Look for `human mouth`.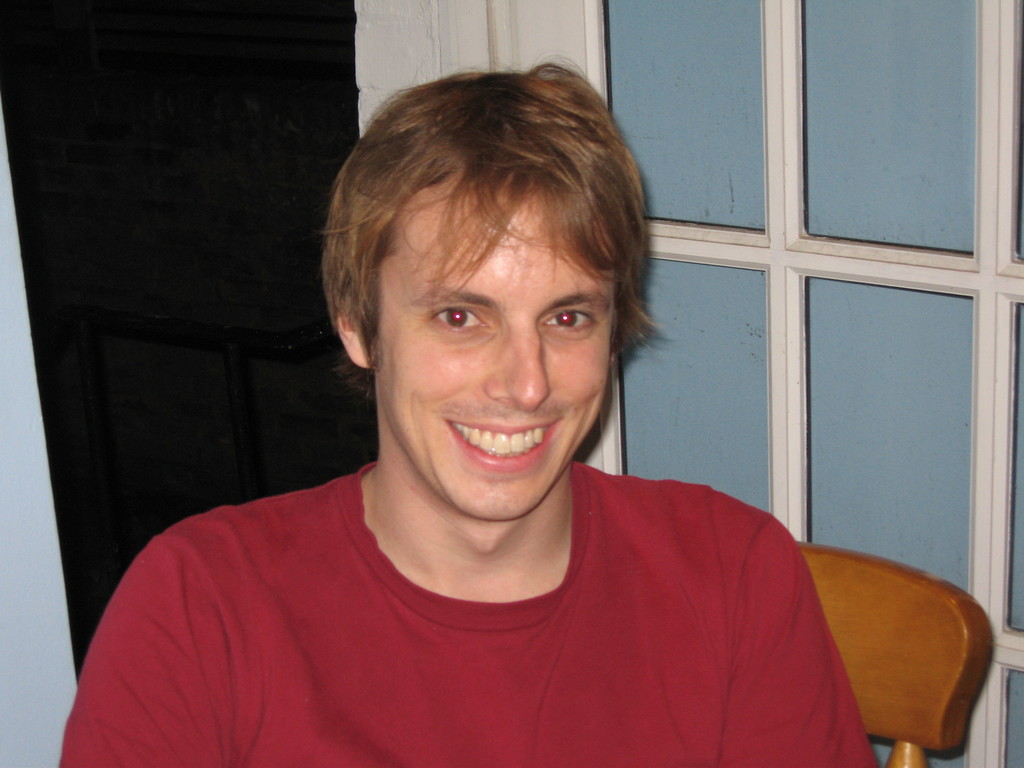
Found: {"left": 442, "top": 418, "right": 561, "bottom": 479}.
